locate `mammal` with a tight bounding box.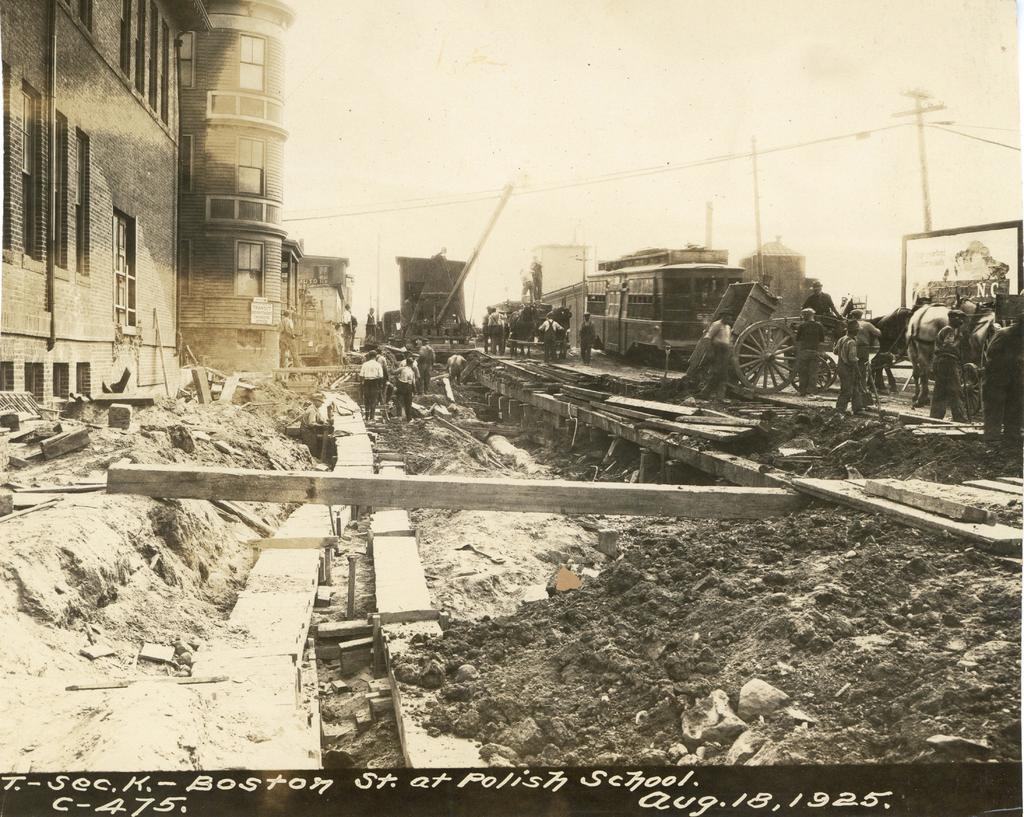
(481, 306, 491, 353).
